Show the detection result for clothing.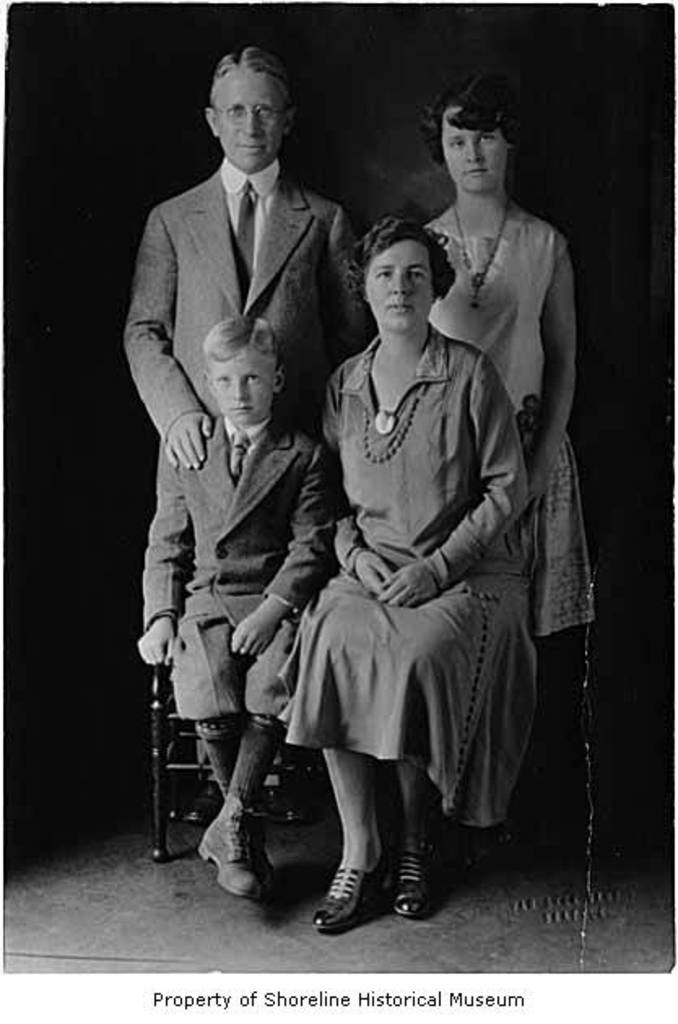
{"left": 143, "top": 410, "right": 314, "bottom": 754}.
